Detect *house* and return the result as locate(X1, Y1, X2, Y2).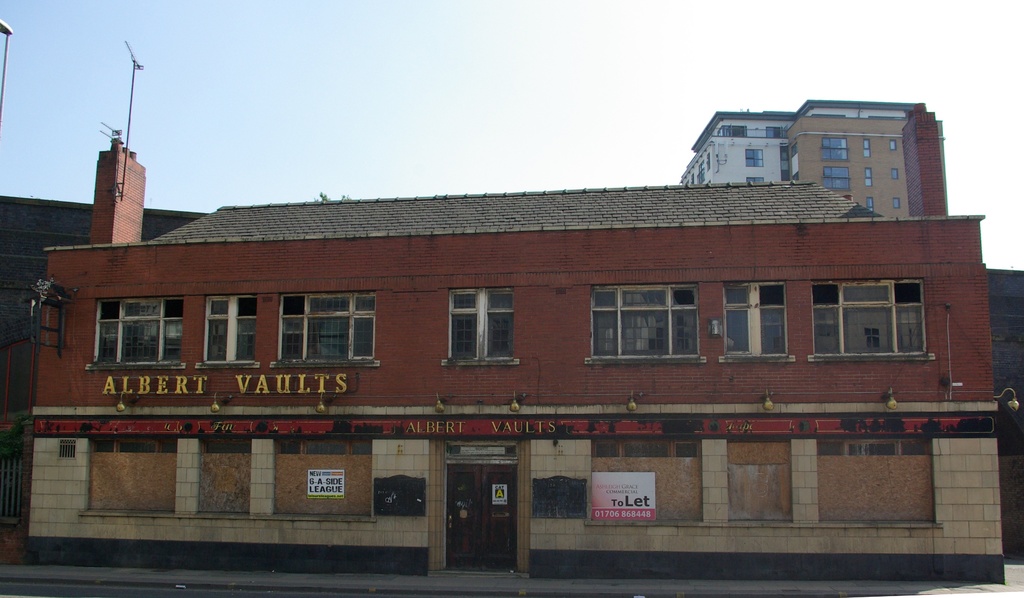
locate(2, 191, 205, 410).
